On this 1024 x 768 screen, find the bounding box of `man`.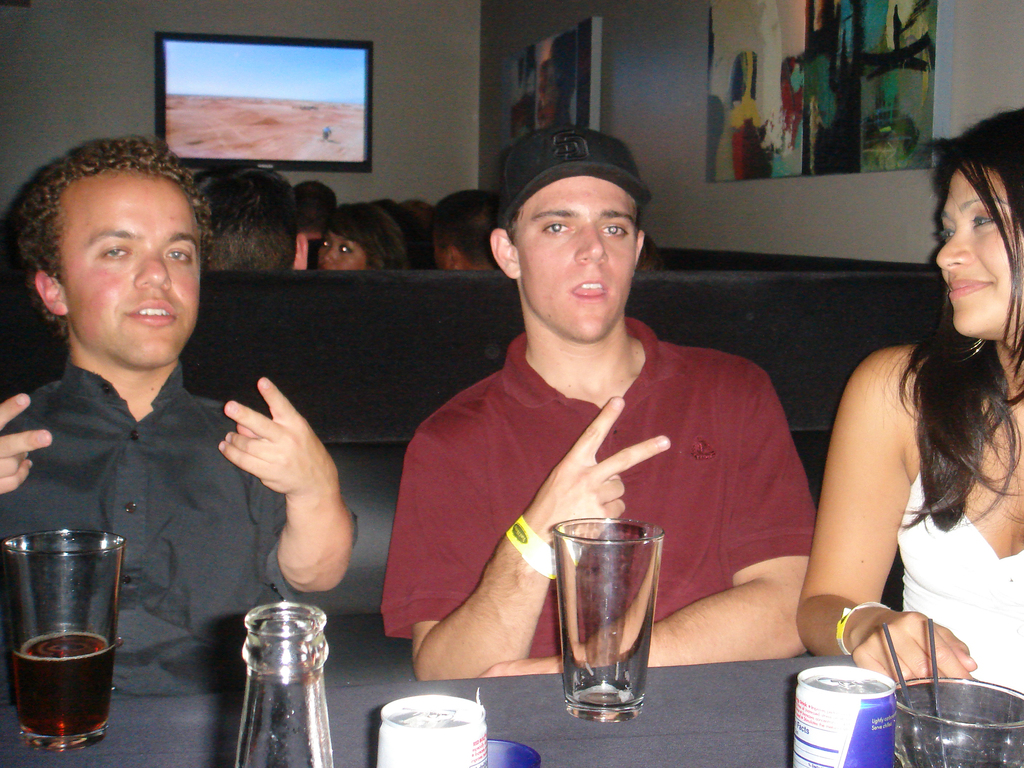
Bounding box: [0,142,268,659].
